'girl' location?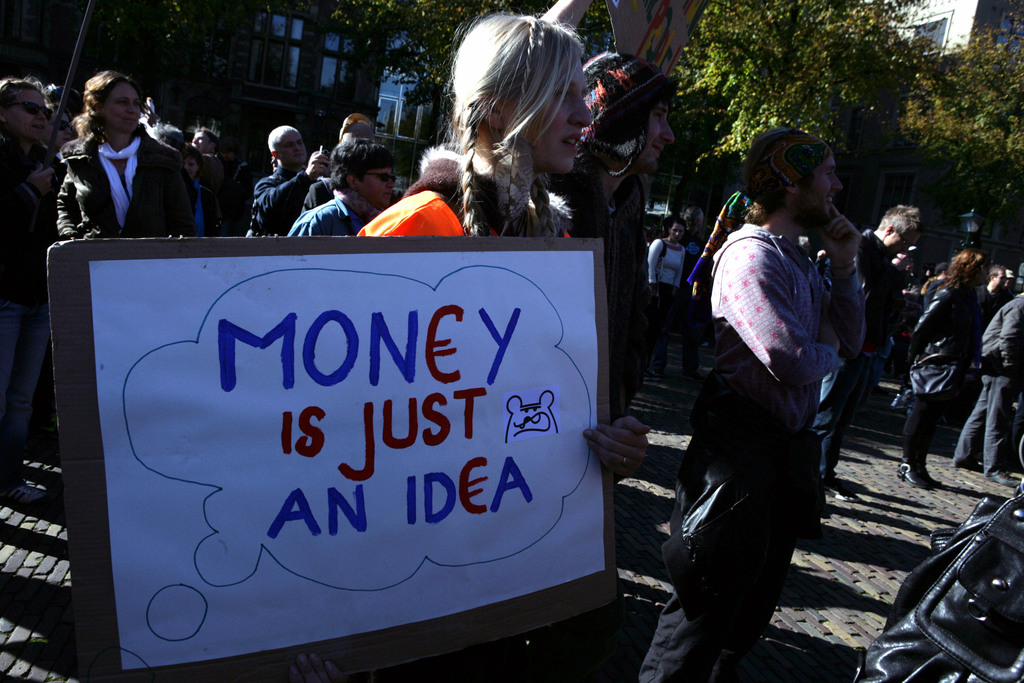
bbox=[332, 4, 647, 682]
